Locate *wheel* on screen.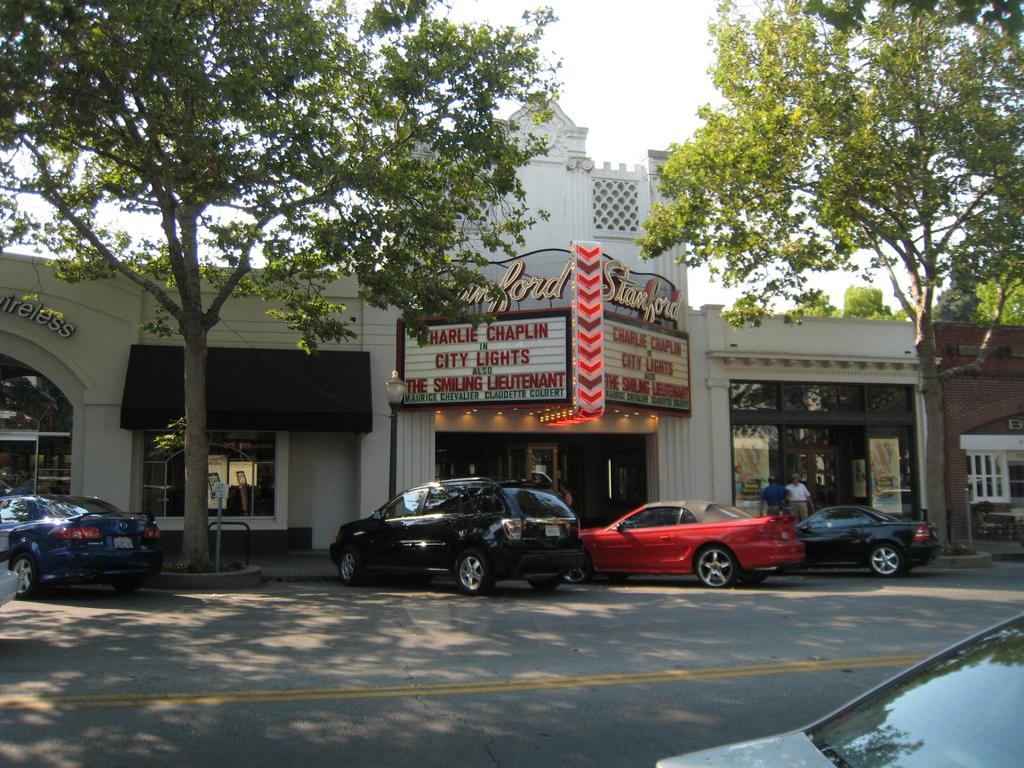
On screen at <region>107, 576, 141, 591</region>.
